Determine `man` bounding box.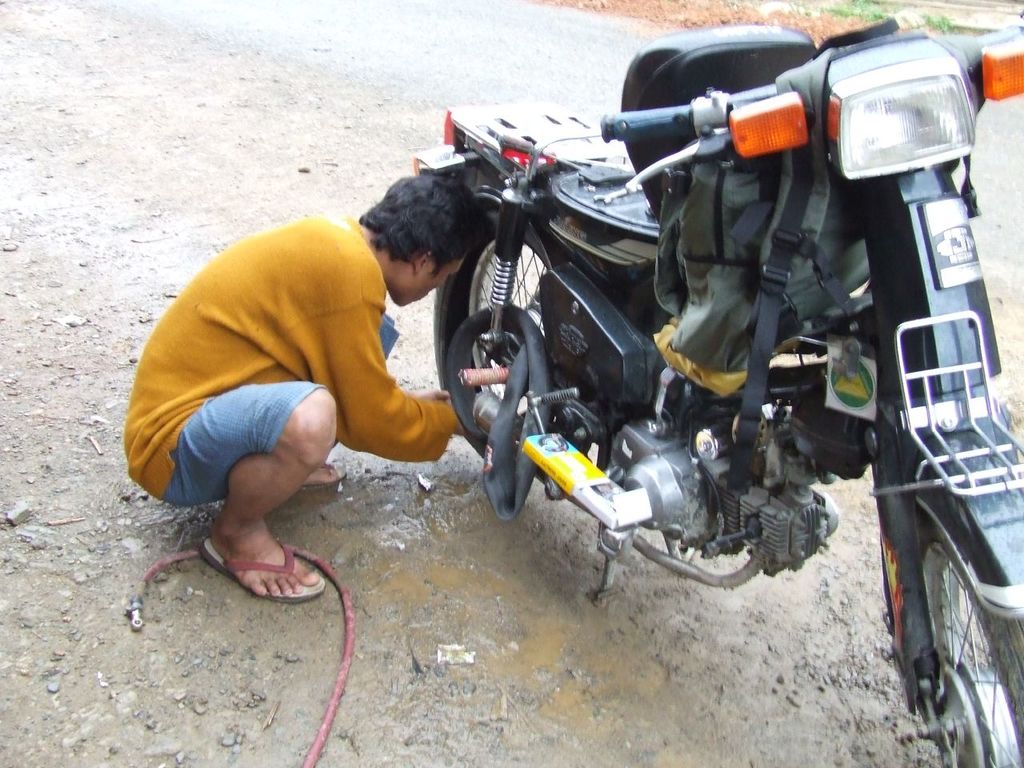
Determined: [x1=128, y1=190, x2=493, y2=602].
